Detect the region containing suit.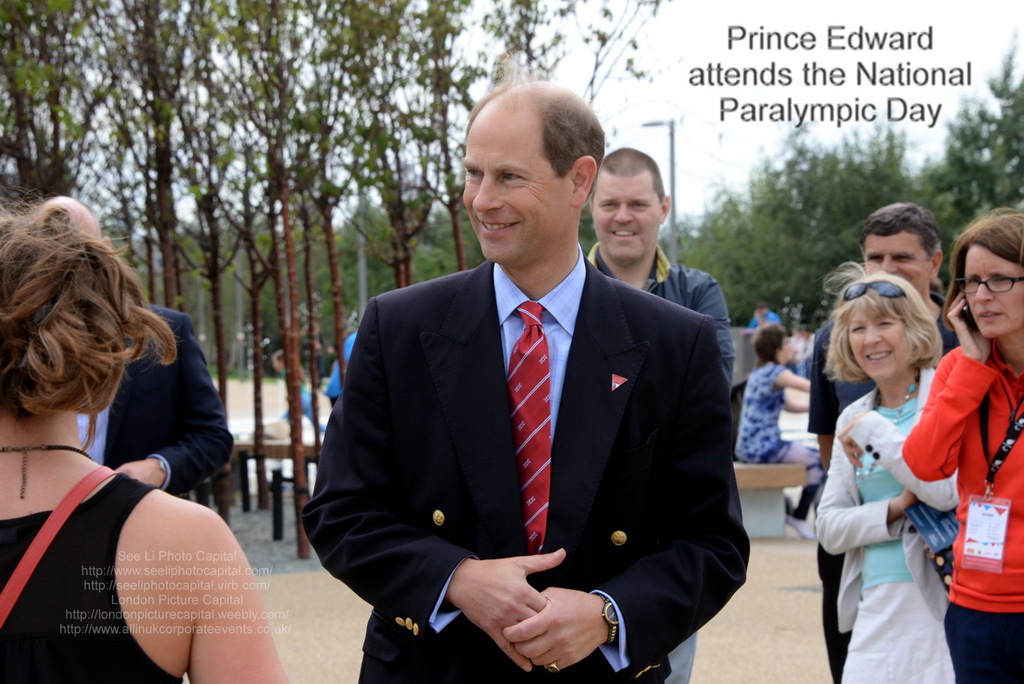
l=316, t=161, r=740, b=683.
